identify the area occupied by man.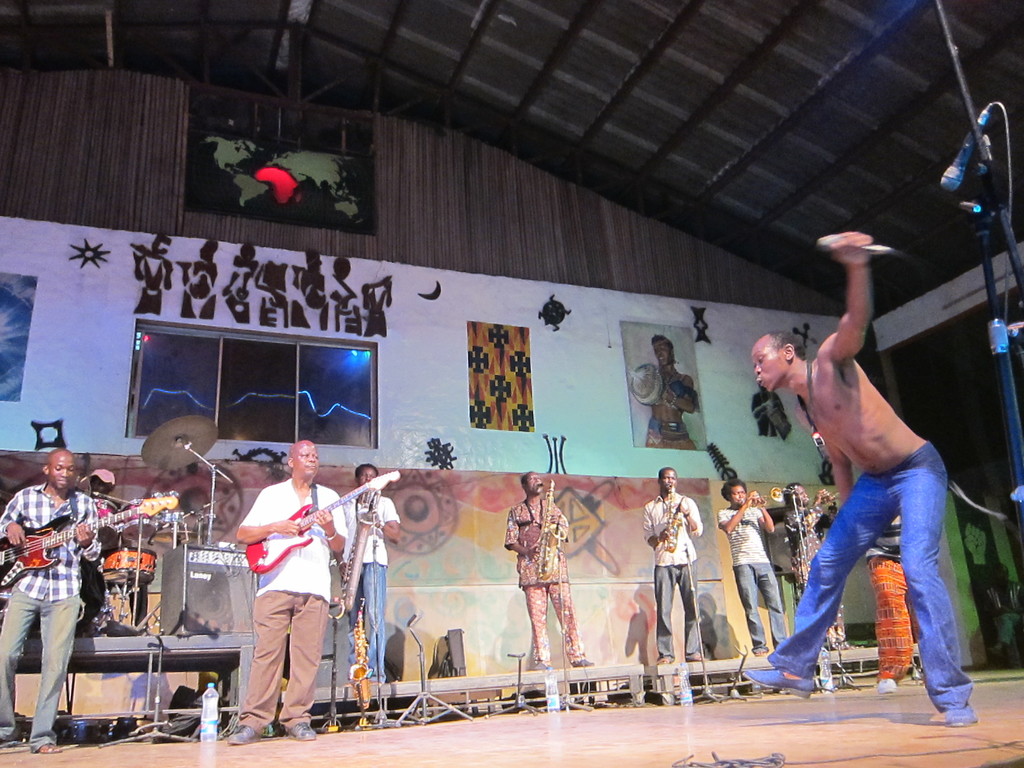
Area: bbox=(756, 204, 975, 737).
